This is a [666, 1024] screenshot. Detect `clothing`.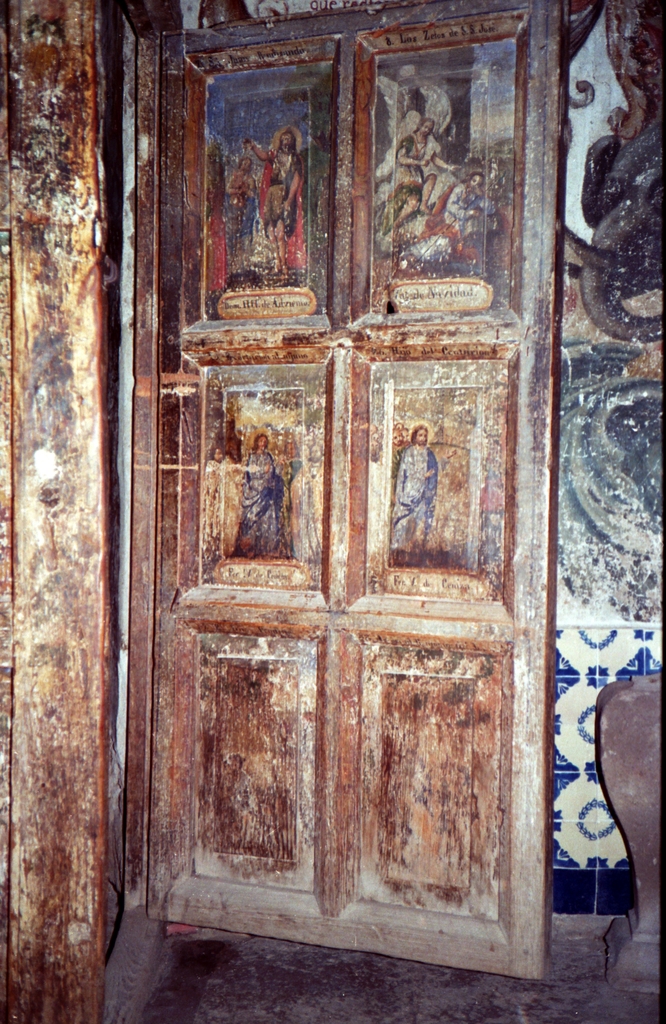
x1=238 y1=442 x2=290 y2=557.
